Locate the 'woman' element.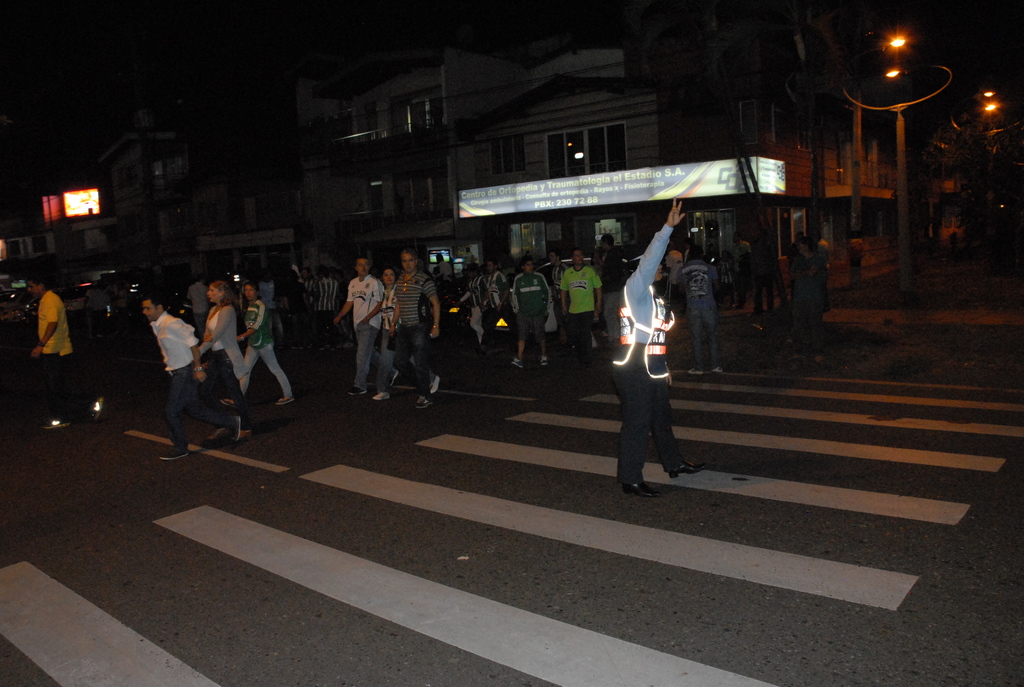
Element bbox: bbox=[361, 265, 449, 400].
